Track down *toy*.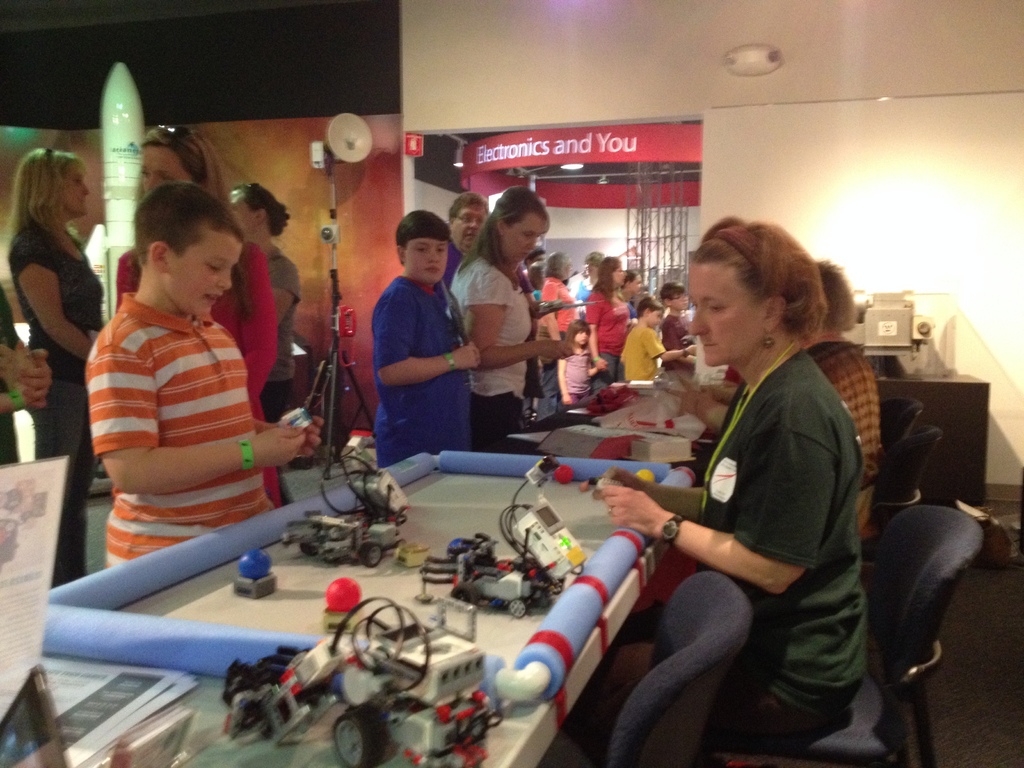
Tracked to 233, 552, 268, 580.
